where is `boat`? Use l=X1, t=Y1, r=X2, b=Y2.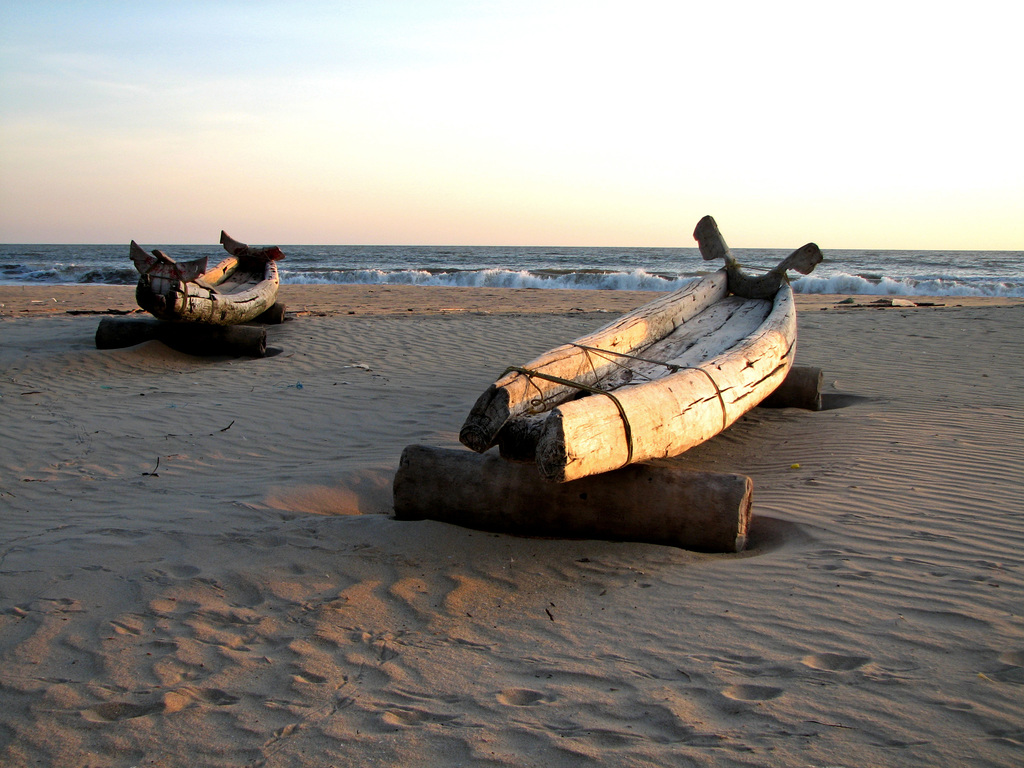
l=388, t=237, r=838, b=522.
